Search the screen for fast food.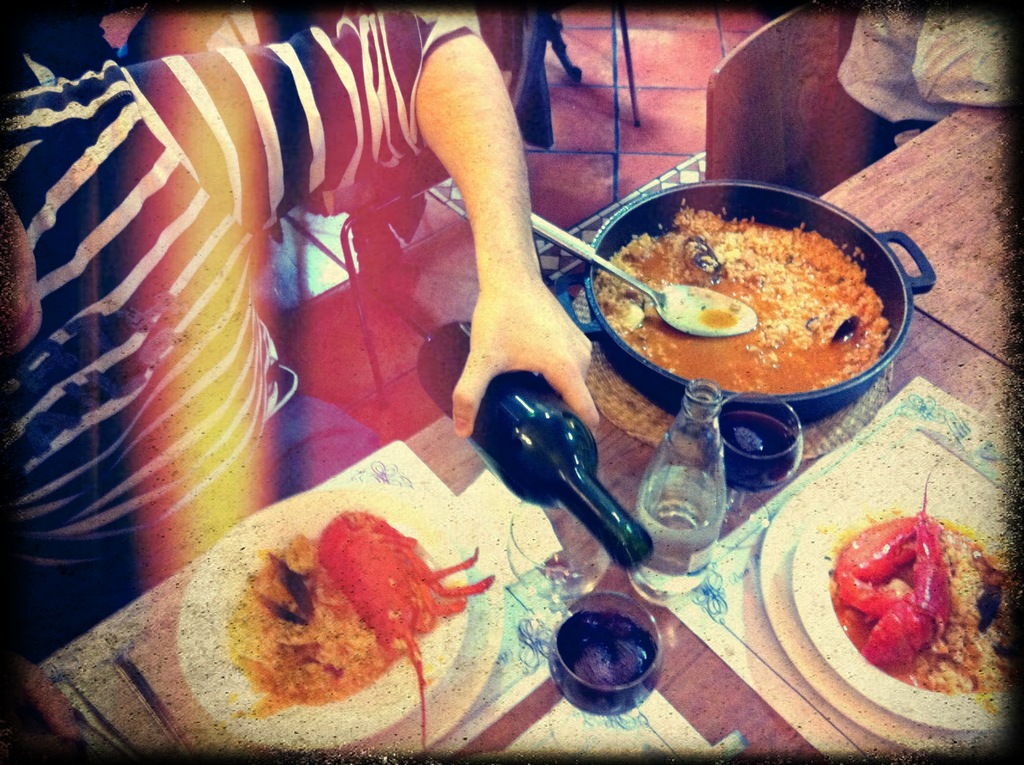
Found at [x1=851, y1=528, x2=1006, y2=688].
